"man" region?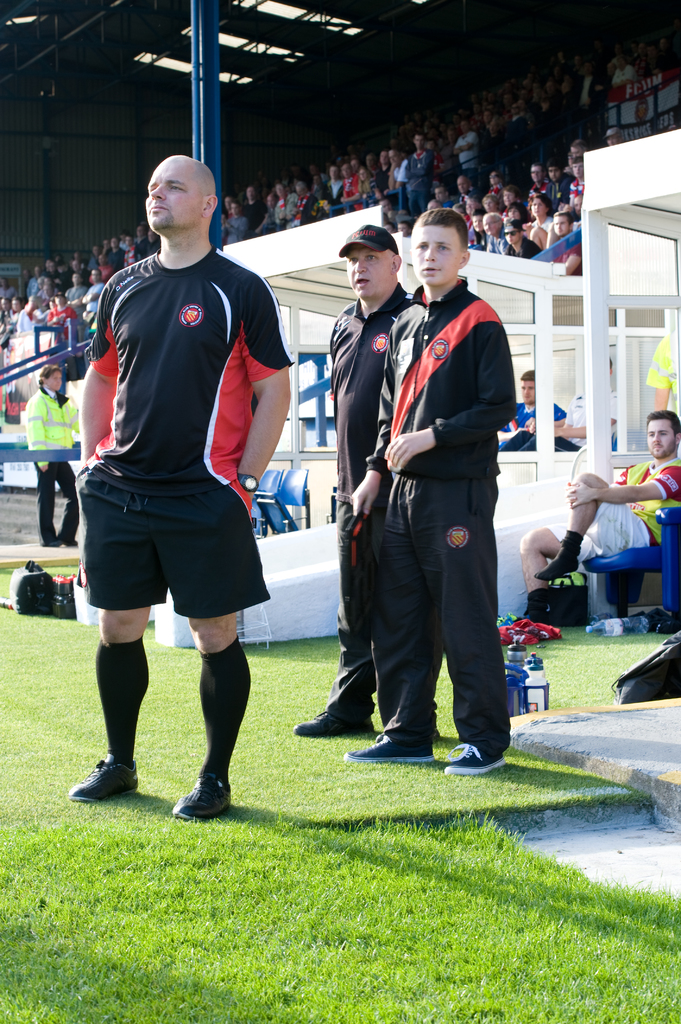
Rect(495, 363, 571, 450)
